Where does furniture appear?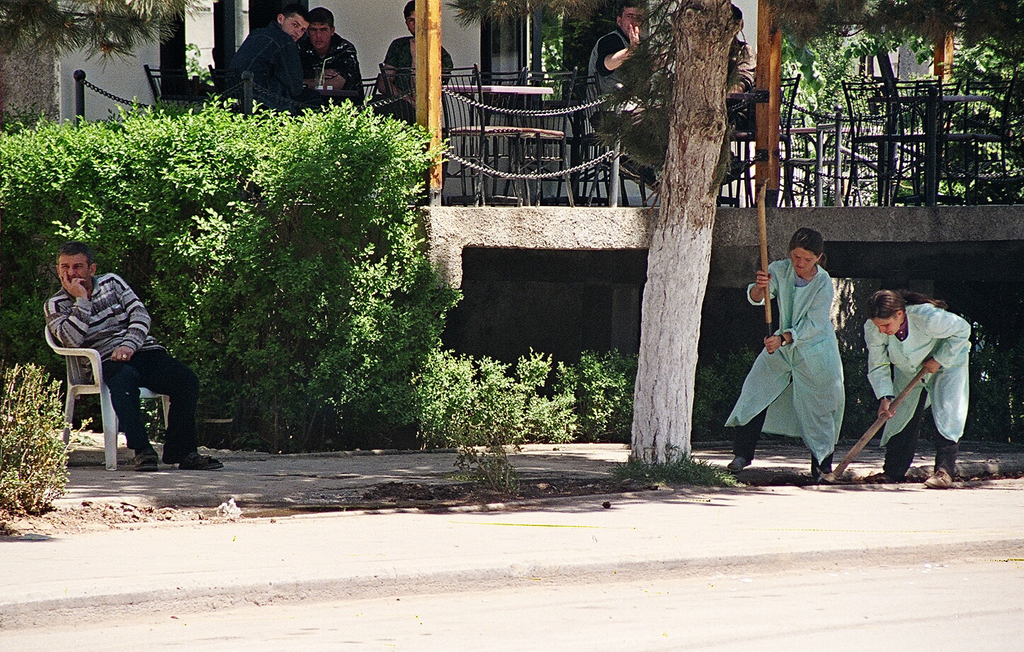
Appears at bbox(841, 77, 905, 206).
